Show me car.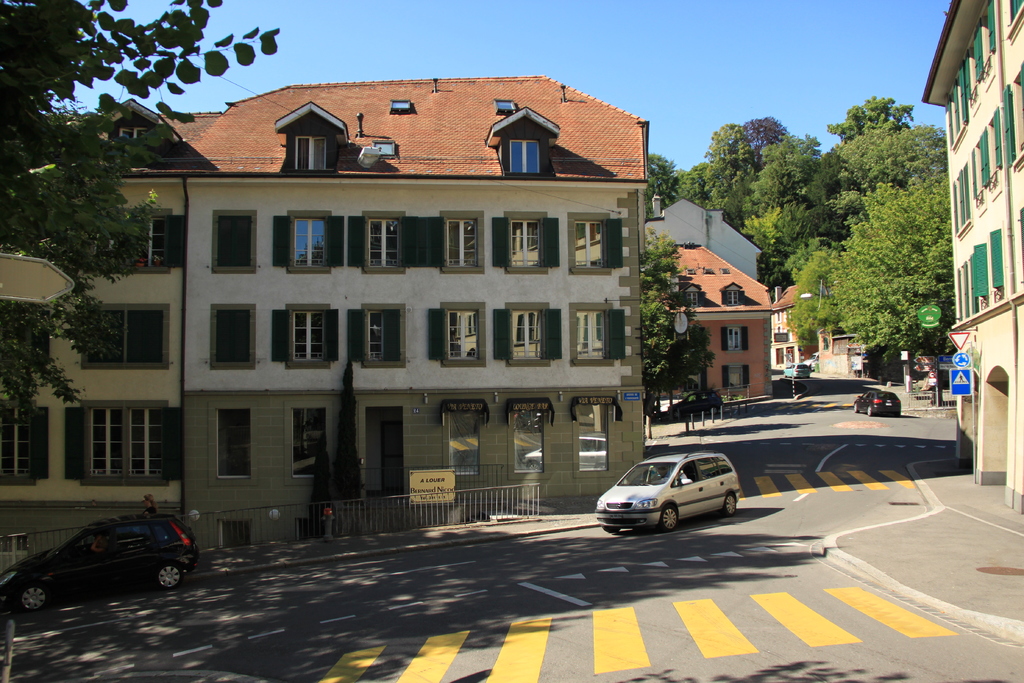
car is here: BBox(0, 506, 204, 618).
